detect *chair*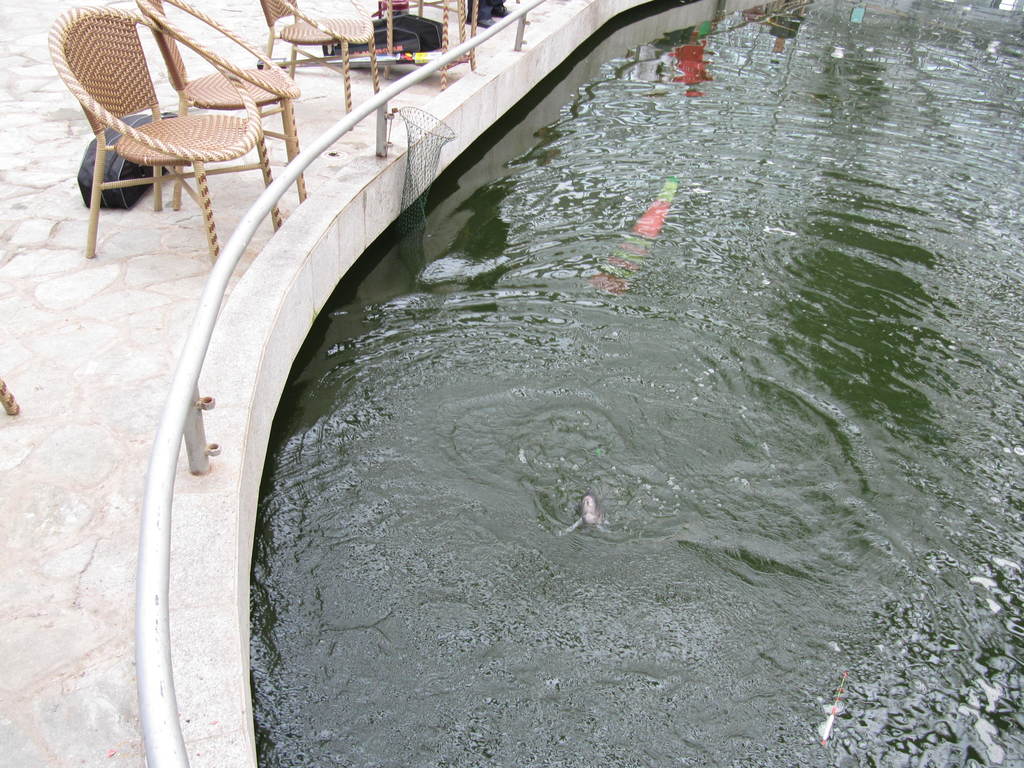
[136, 0, 309, 213]
